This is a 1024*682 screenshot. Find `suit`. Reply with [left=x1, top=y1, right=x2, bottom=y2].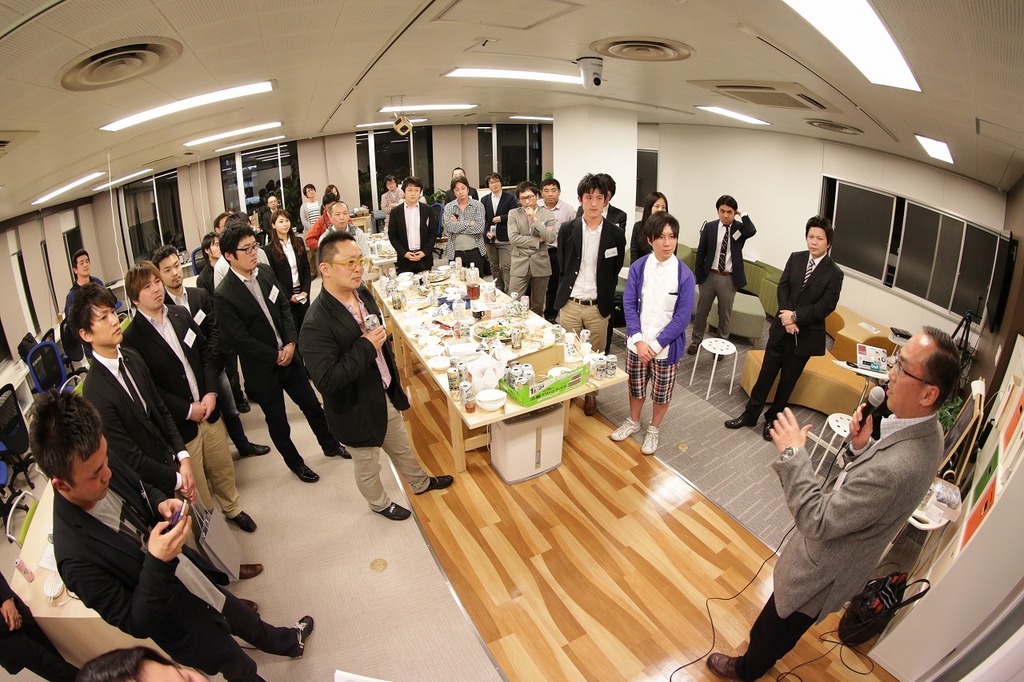
[left=263, top=233, right=308, bottom=325].
